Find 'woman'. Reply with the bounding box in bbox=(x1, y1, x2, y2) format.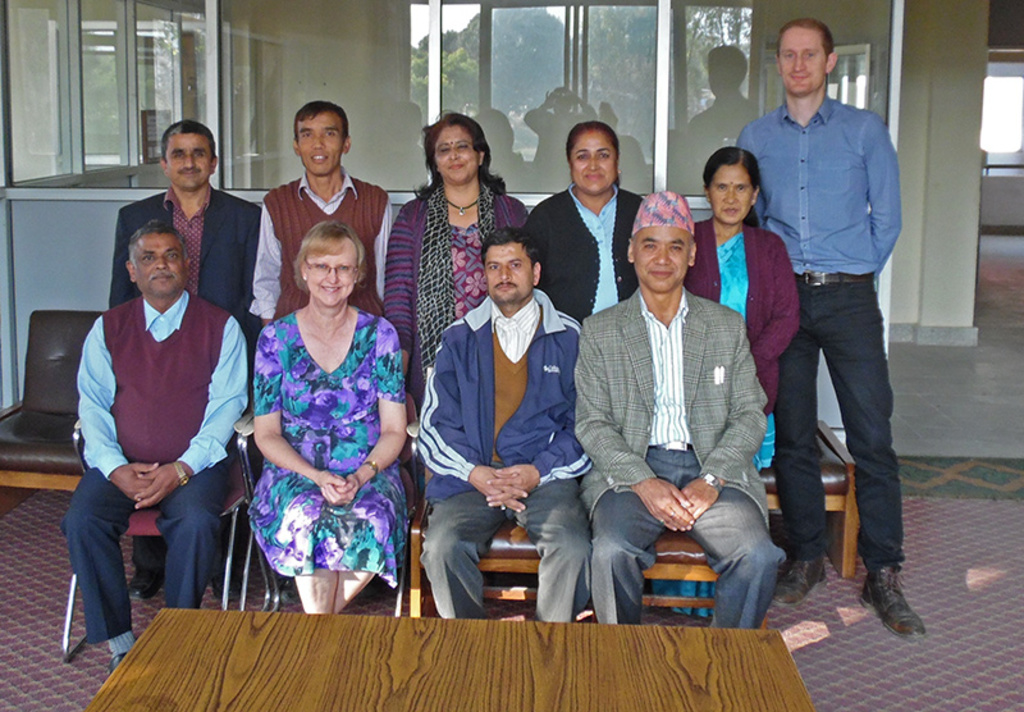
bbox=(384, 109, 538, 543).
